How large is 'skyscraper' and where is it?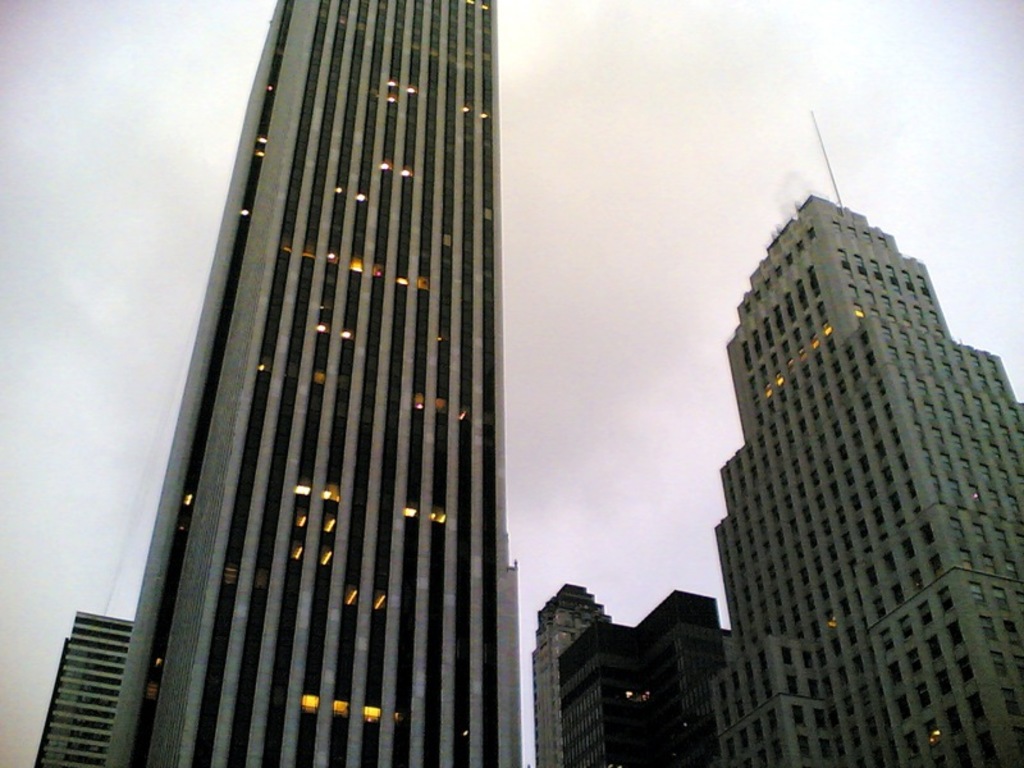
Bounding box: [113,0,525,767].
